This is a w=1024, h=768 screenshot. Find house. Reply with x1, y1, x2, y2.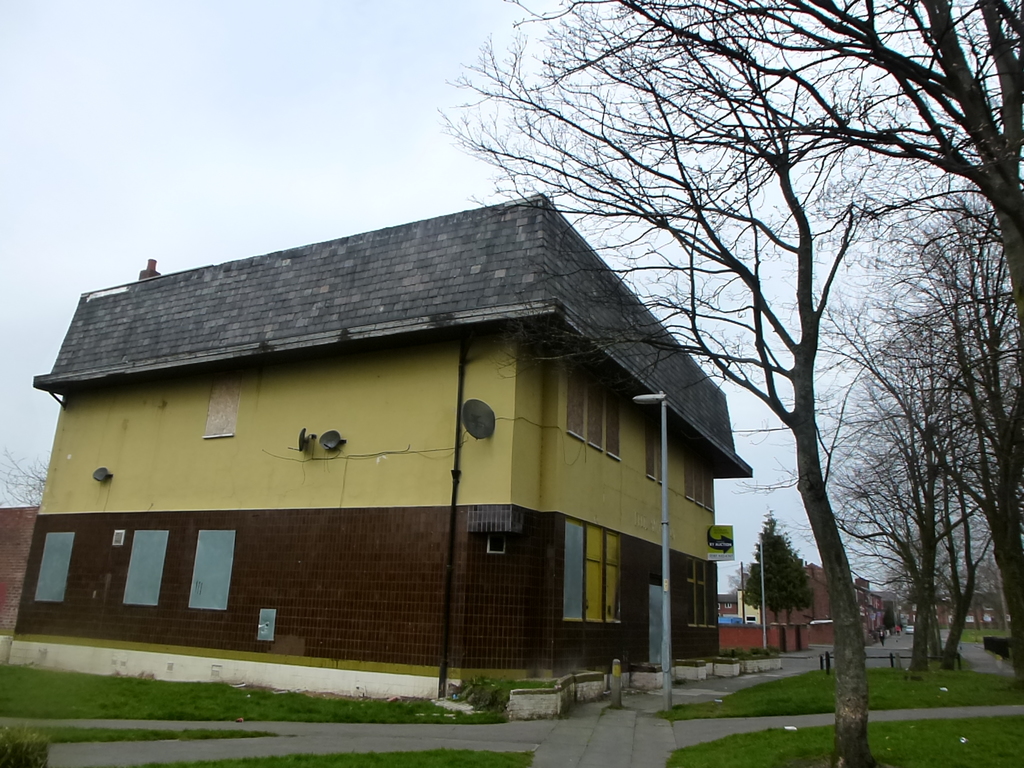
14, 189, 752, 687.
